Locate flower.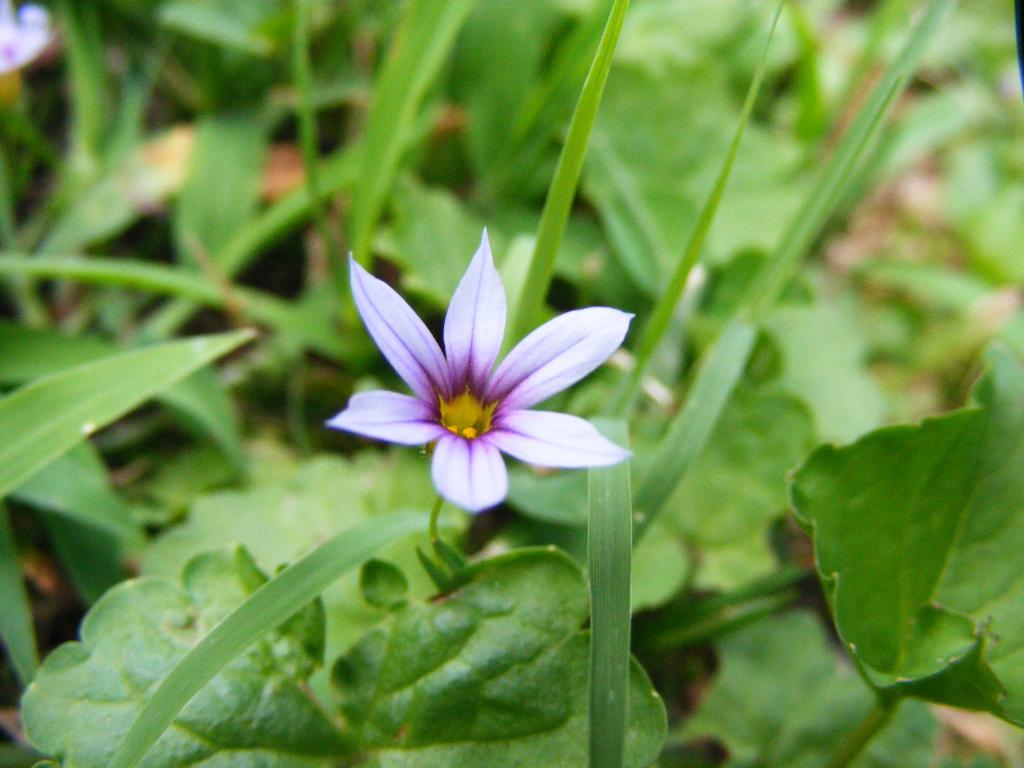
Bounding box: {"left": 324, "top": 225, "right": 641, "bottom": 549}.
